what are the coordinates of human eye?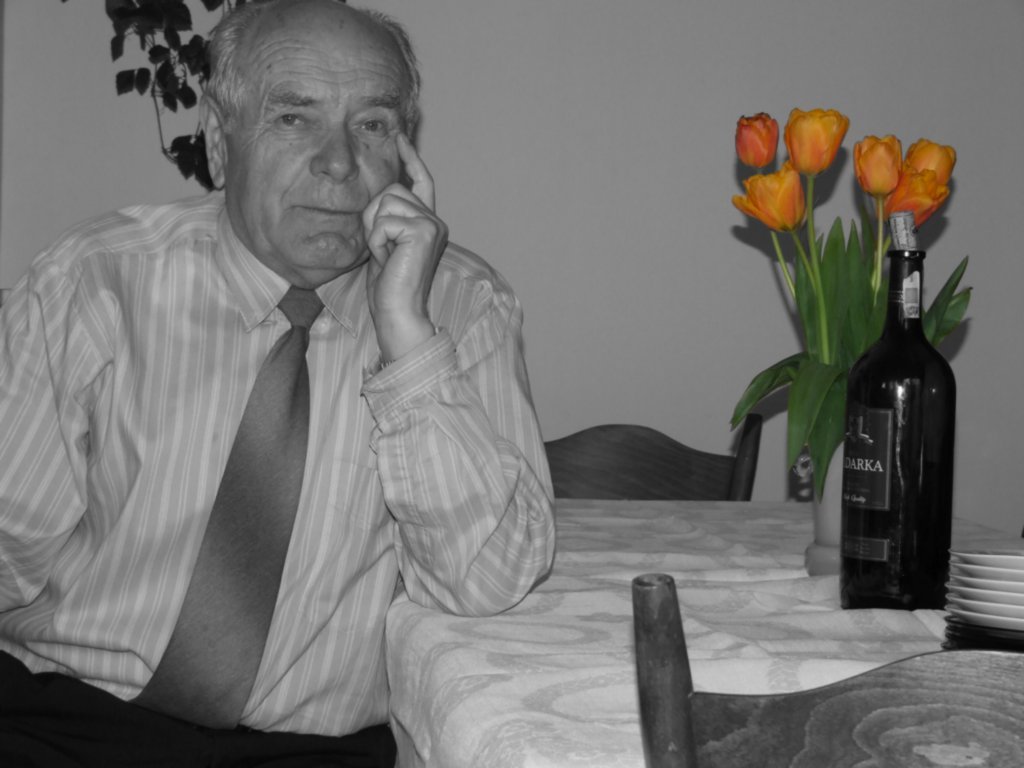
Rect(358, 115, 389, 136).
